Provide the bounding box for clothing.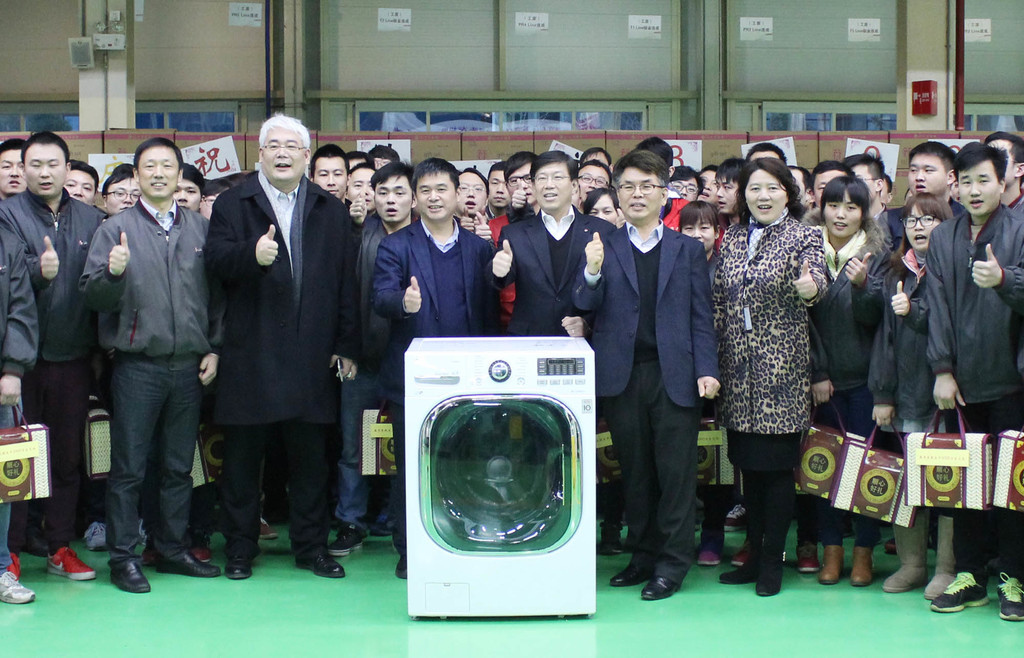
(0, 186, 109, 363).
